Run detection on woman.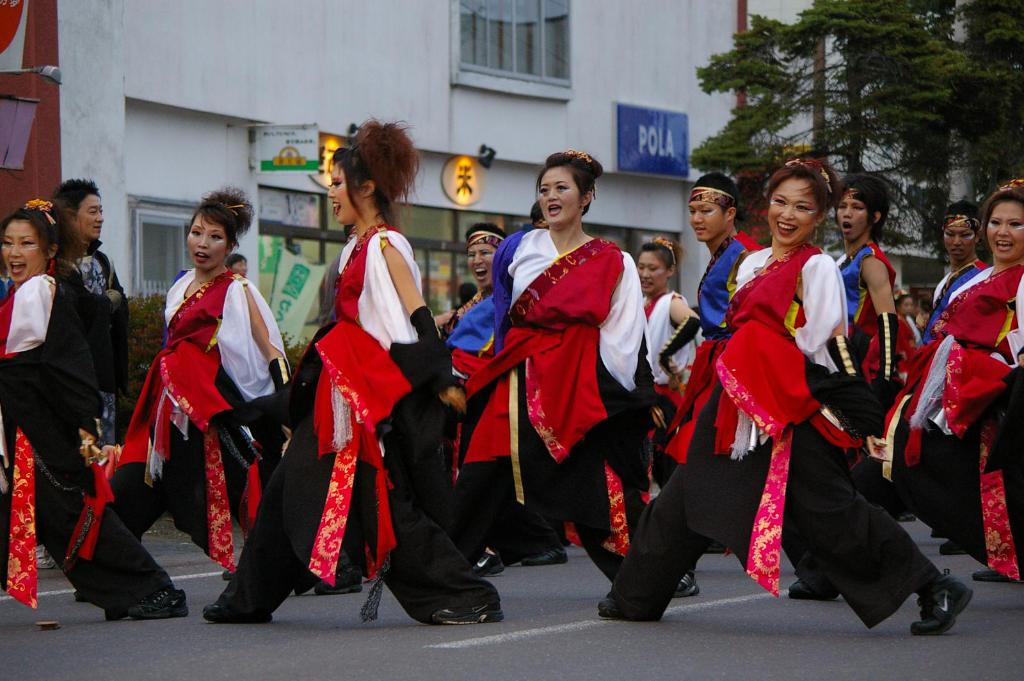
Result: l=911, t=196, r=994, b=346.
